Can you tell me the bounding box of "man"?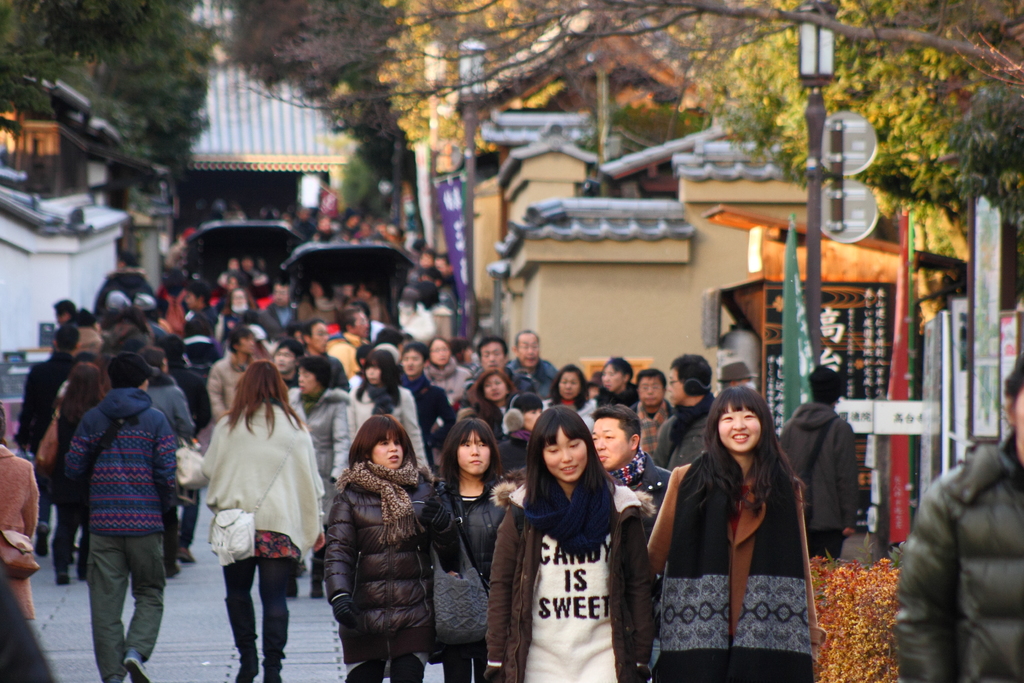
BBox(54, 360, 179, 671).
